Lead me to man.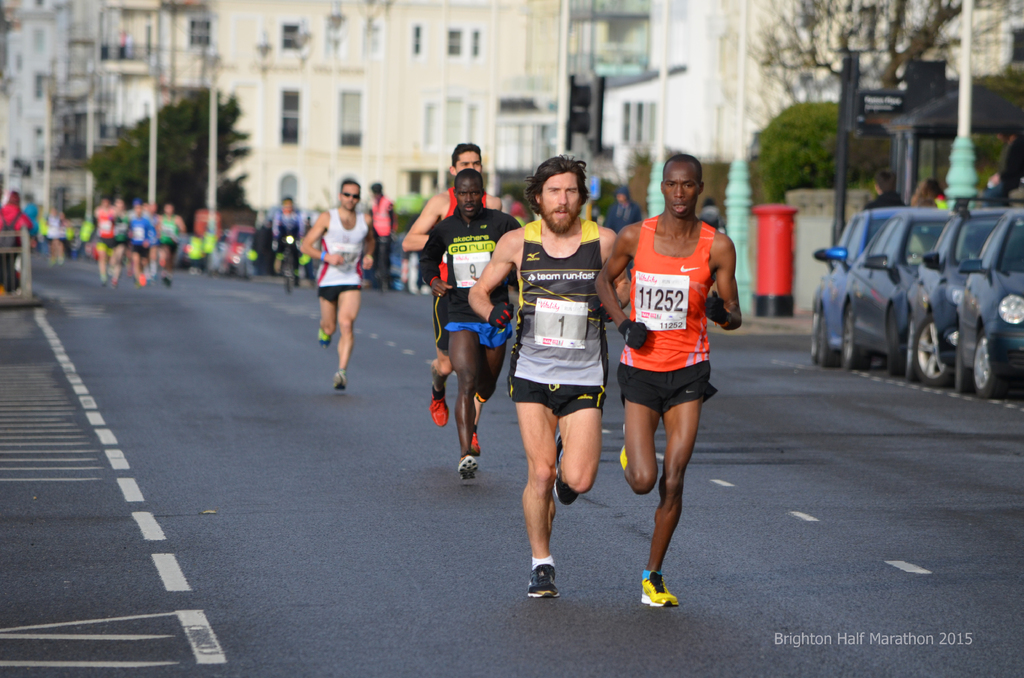
Lead to {"left": 295, "top": 178, "right": 376, "bottom": 393}.
